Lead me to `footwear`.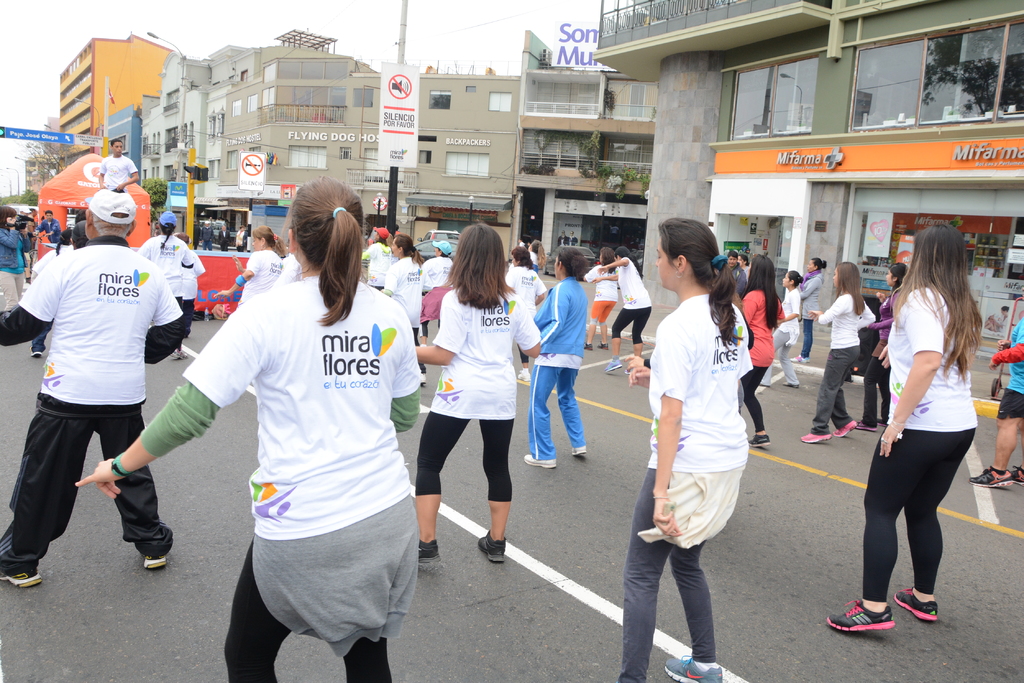
Lead to crop(522, 453, 557, 467).
